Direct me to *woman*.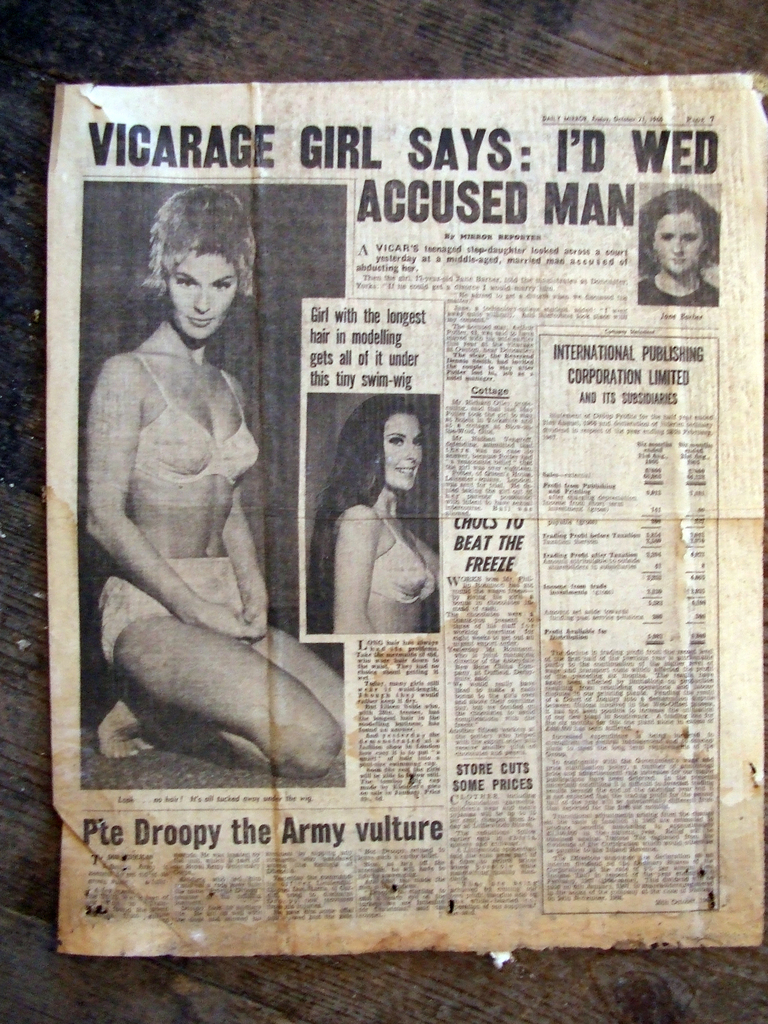
Direction: 80 147 291 827.
